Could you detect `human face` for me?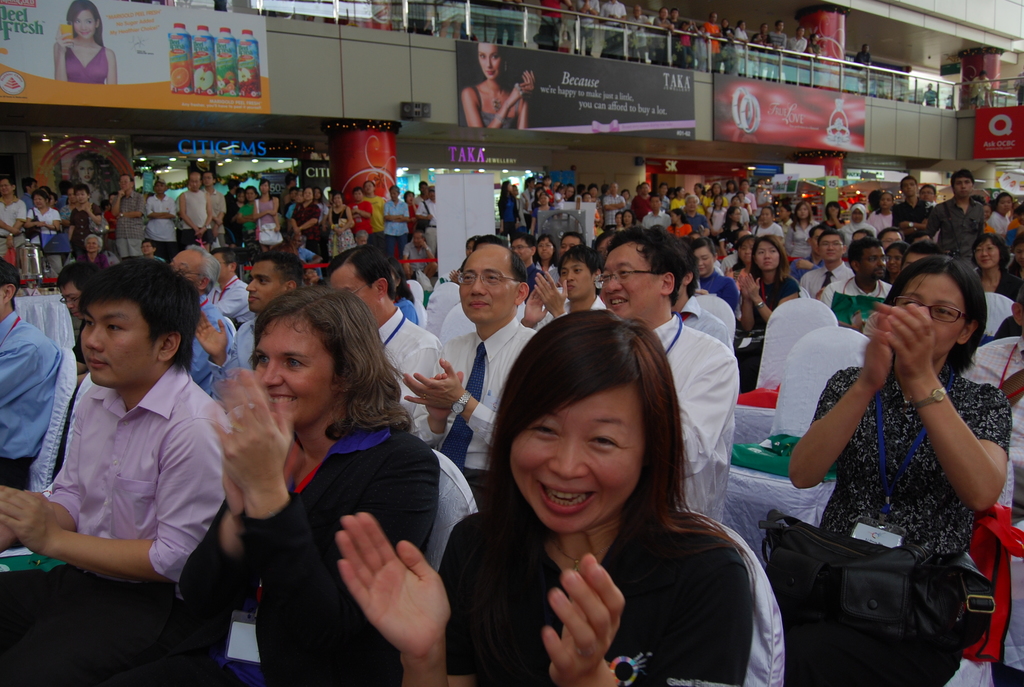
Detection result: [x1=509, y1=389, x2=646, y2=532].
